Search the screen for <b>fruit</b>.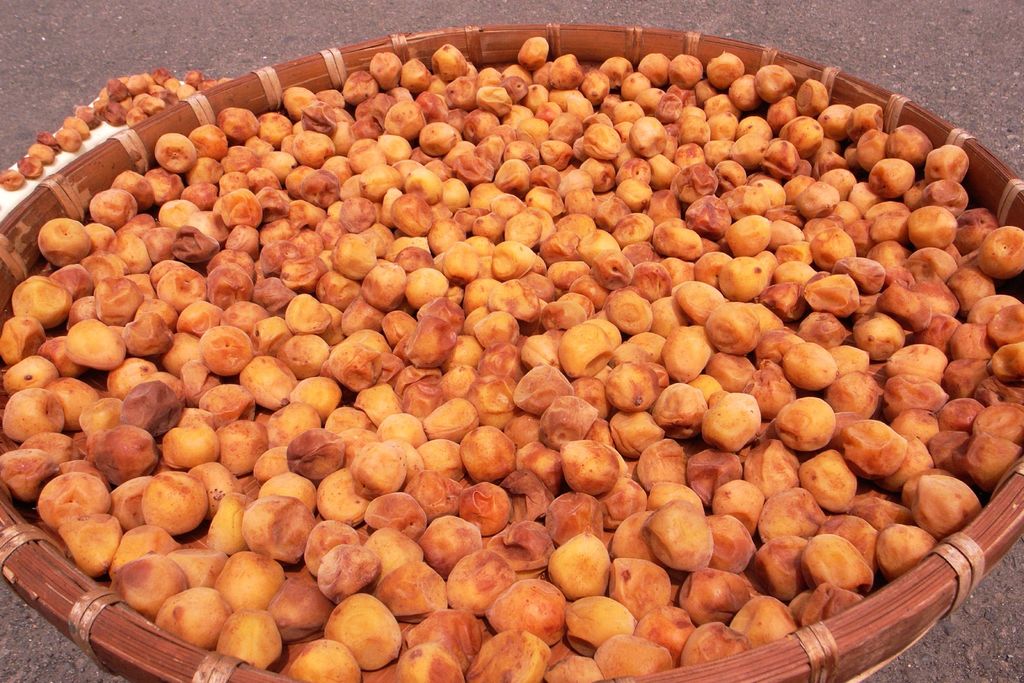
Found at left=797, top=541, right=889, bottom=604.
